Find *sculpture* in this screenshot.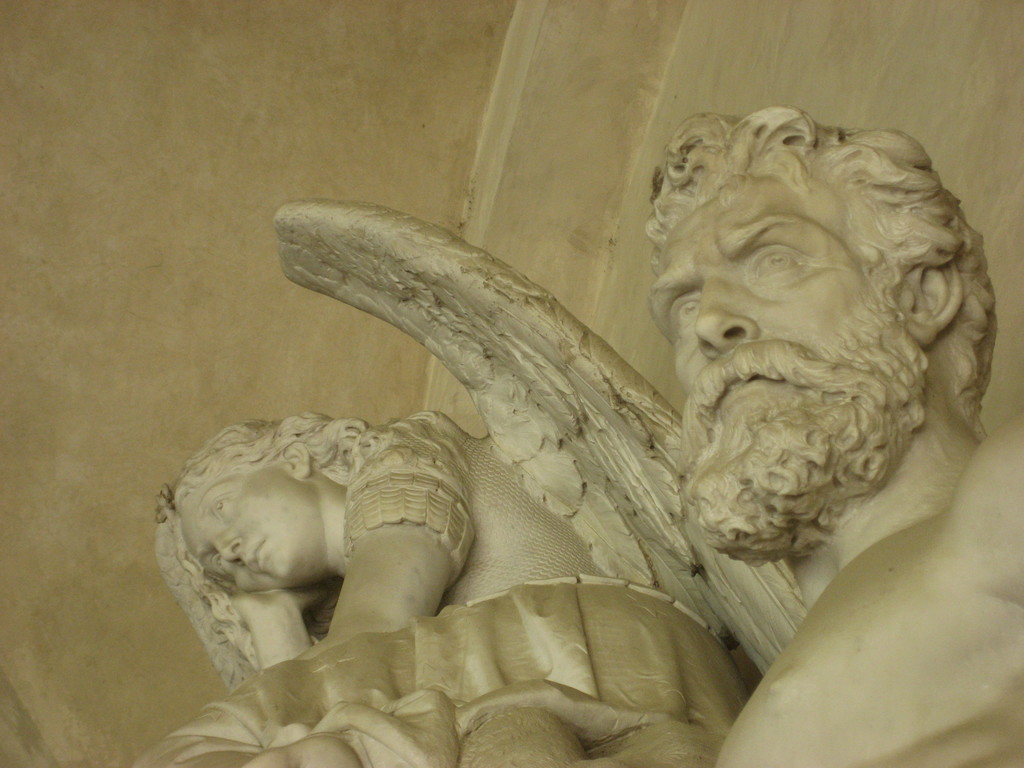
The bounding box for *sculpture* is box(149, 128, 1005, 746).
